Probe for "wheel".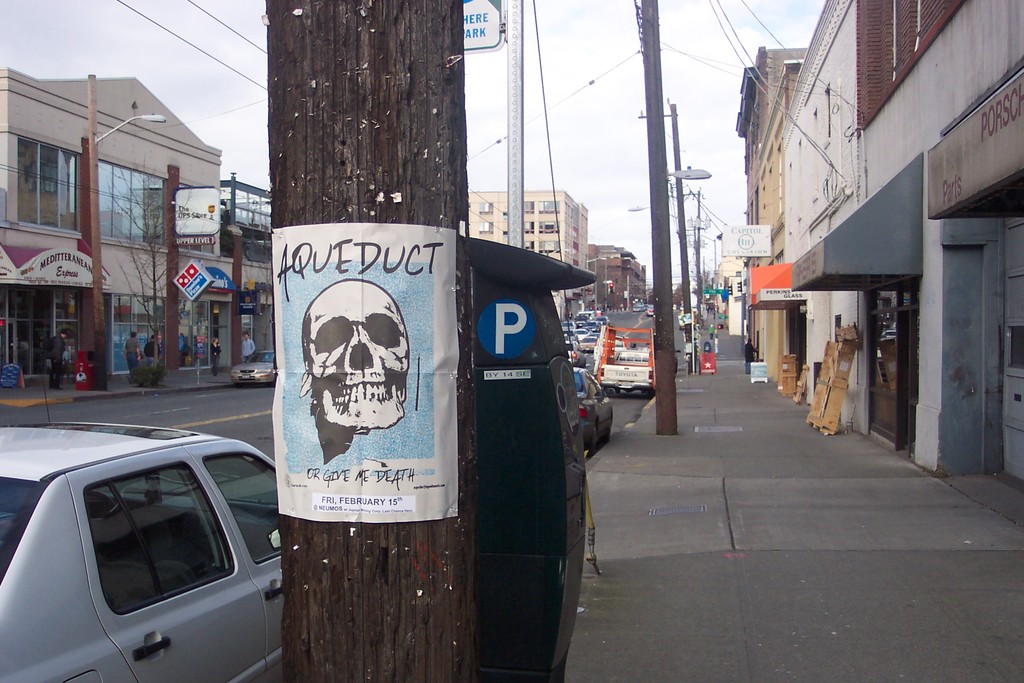
Probe result: 585/424/594/456.
